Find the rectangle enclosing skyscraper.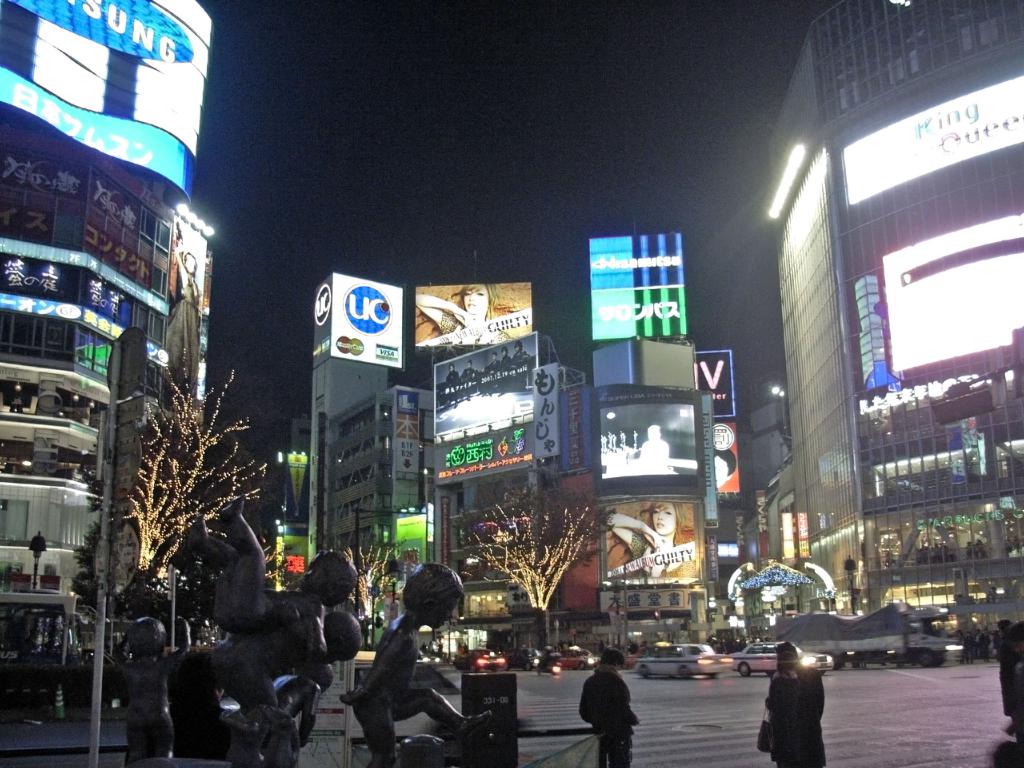
pyautogui.locateOnScreen(769, 0, 1023, 646).
